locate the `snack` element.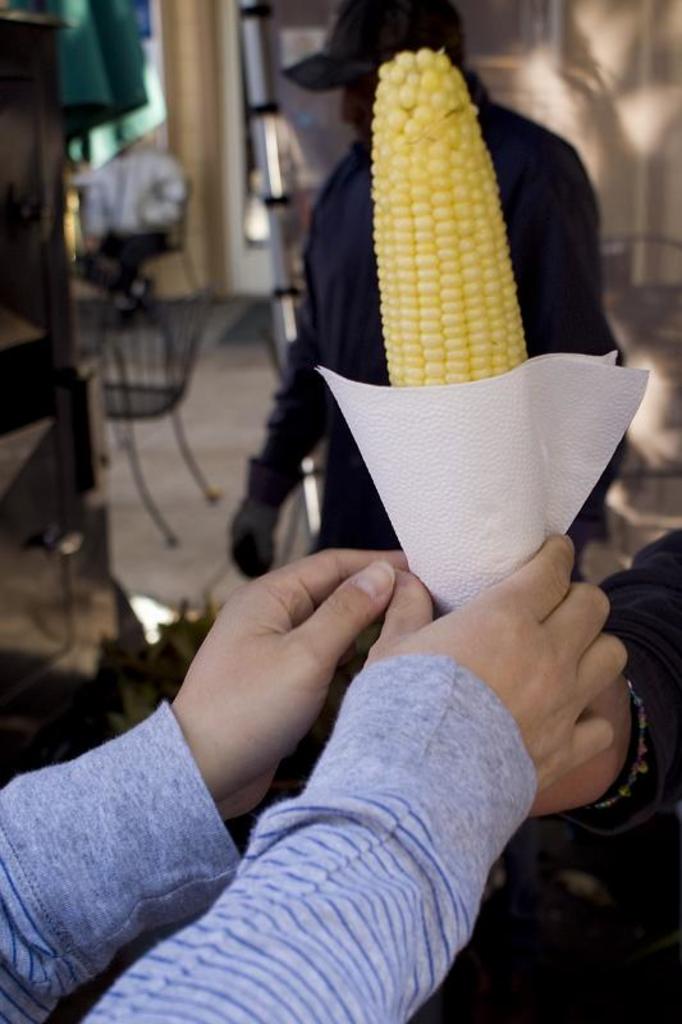
Element bbox: select_region(349, 65, 535, 370).
